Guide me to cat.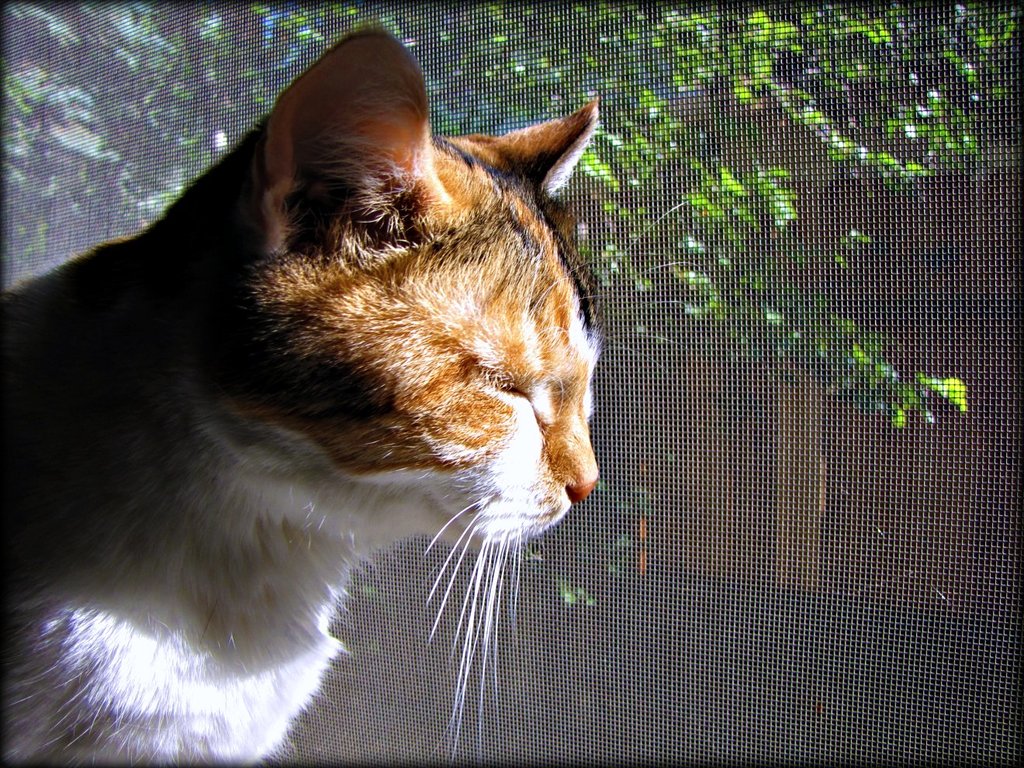
Guidance: 0:24:699:767.
